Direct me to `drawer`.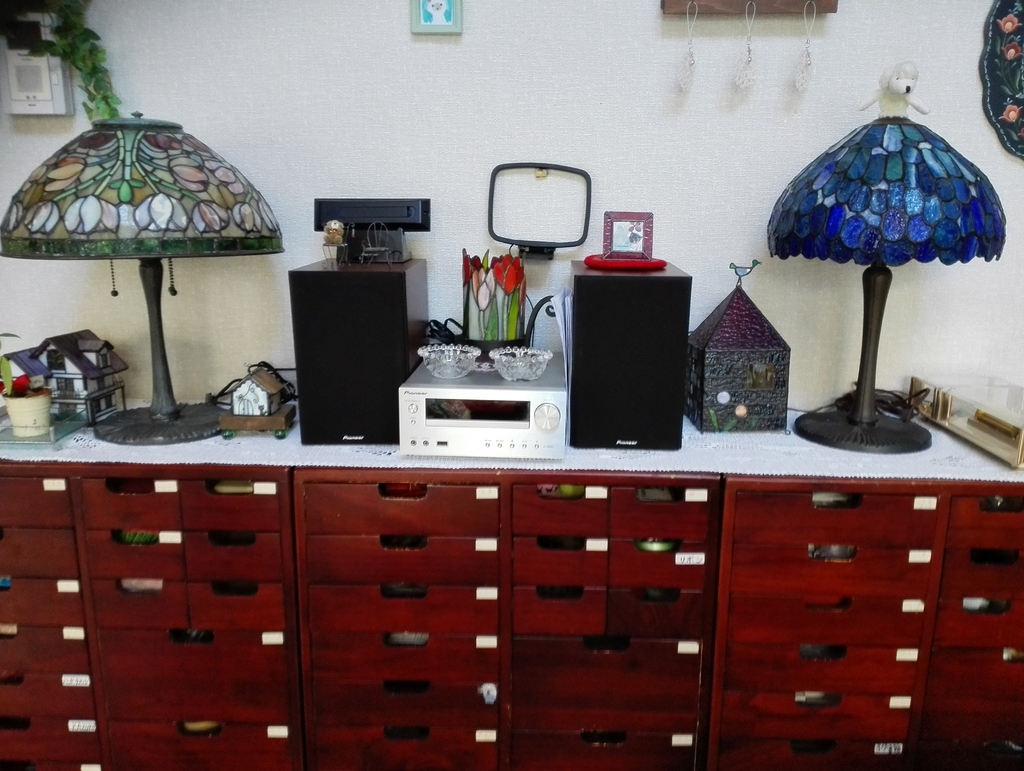
Direction: pyautogui.locateOnScreen(1, 675, 93, 716).
